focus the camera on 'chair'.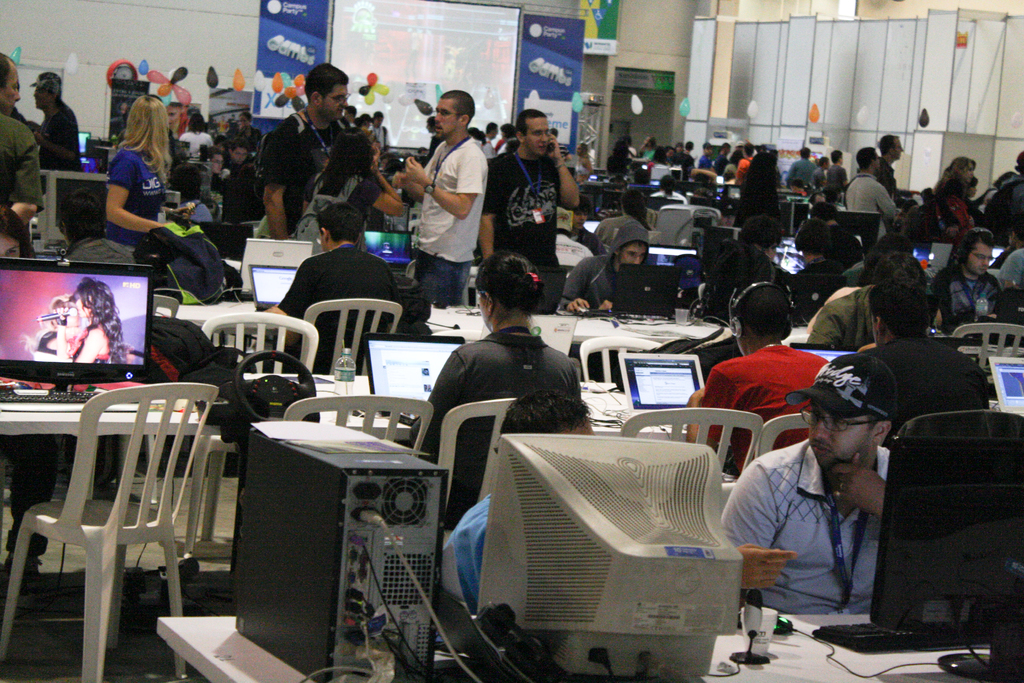
Focus region: l=280, t=392, r=436, b=470.
